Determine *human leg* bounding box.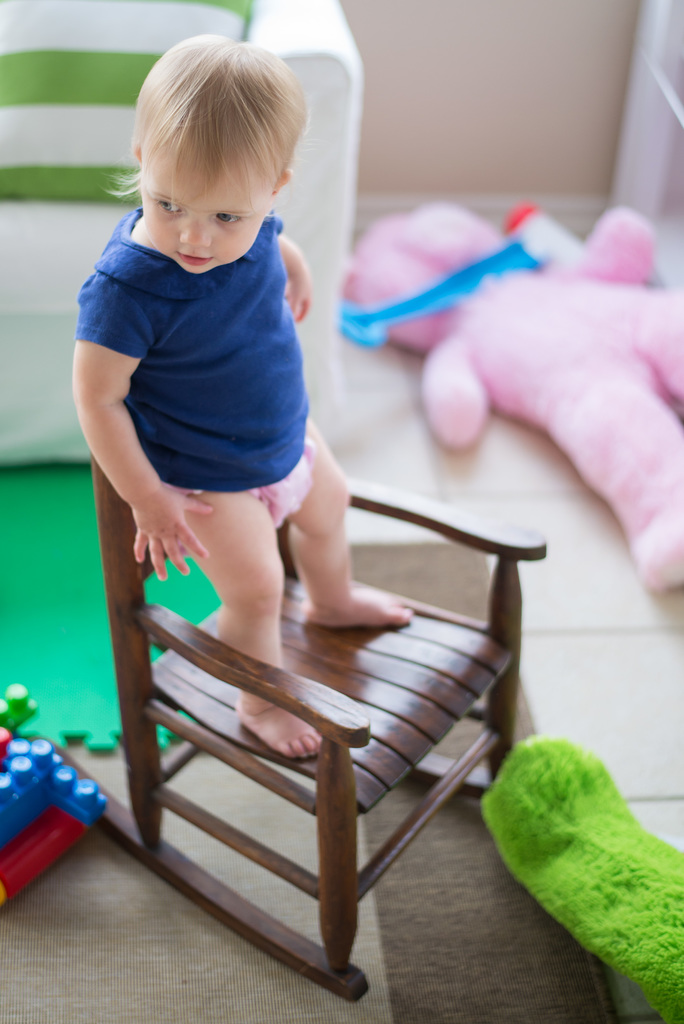
Determined: 179:483:325:765.
